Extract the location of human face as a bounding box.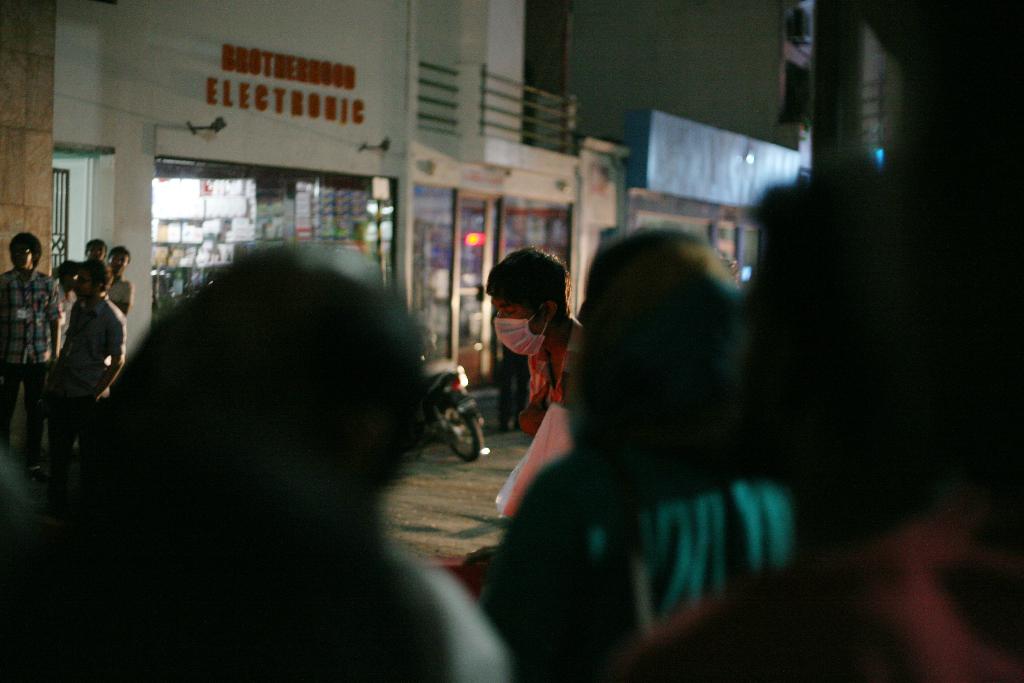
left=84, top=242, right=104, bottom=262.
